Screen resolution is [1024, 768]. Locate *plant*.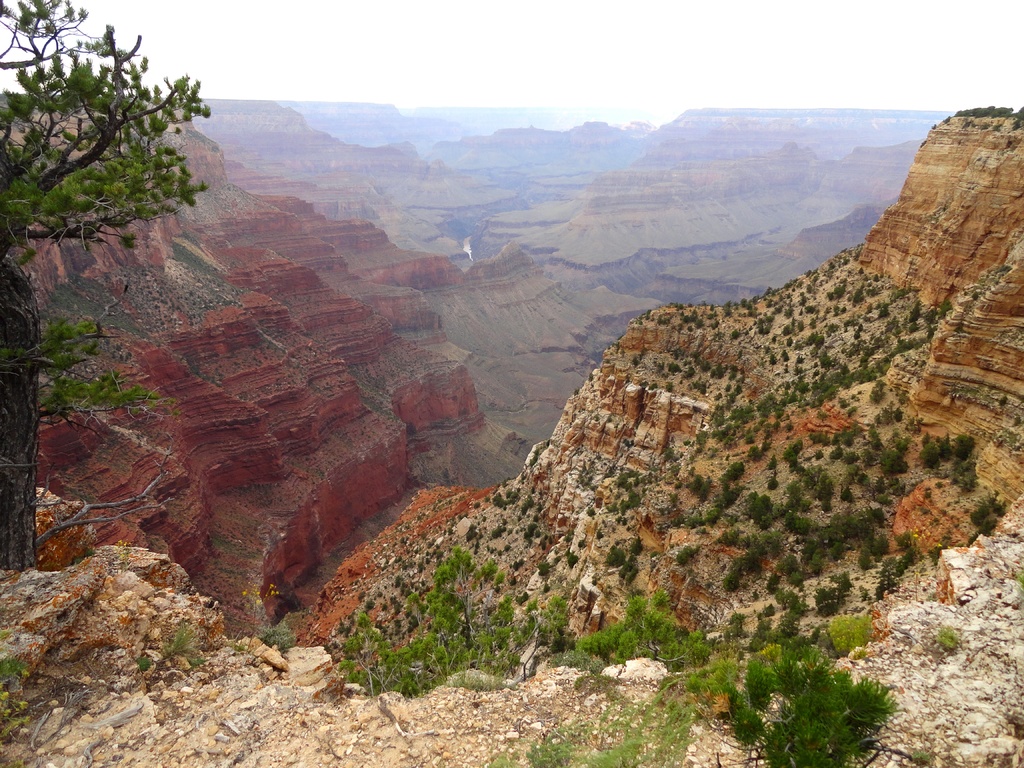
223, 620, 255, 659.
